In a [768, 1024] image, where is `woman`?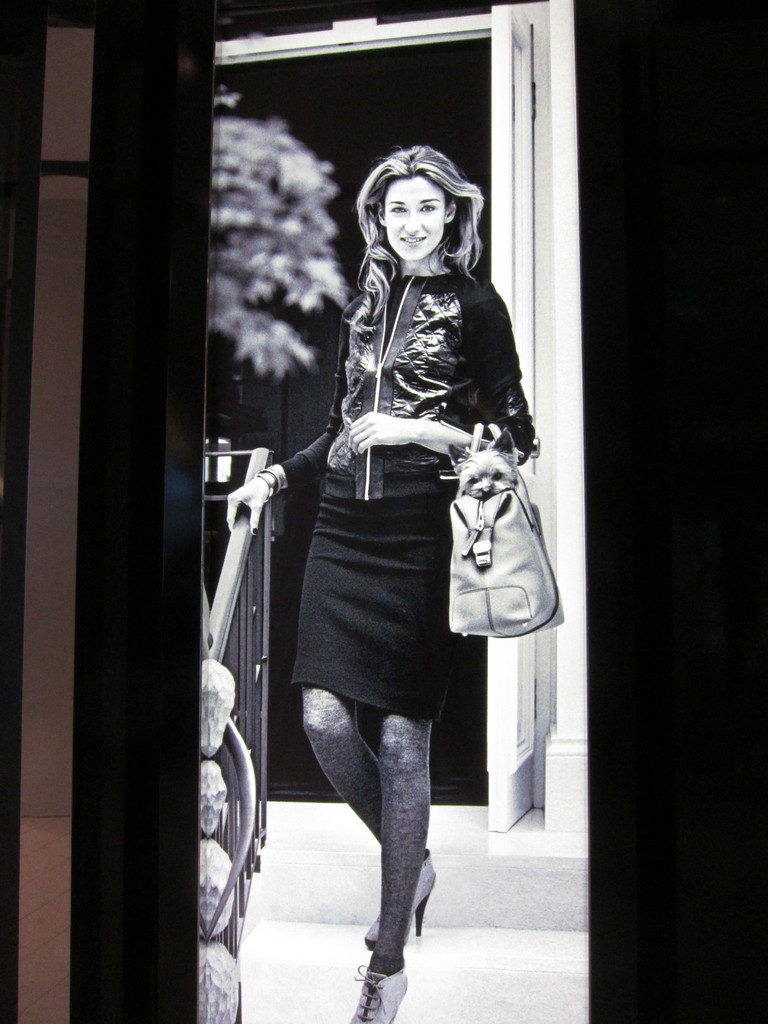
Rect(225, 145, 534, 1023).
